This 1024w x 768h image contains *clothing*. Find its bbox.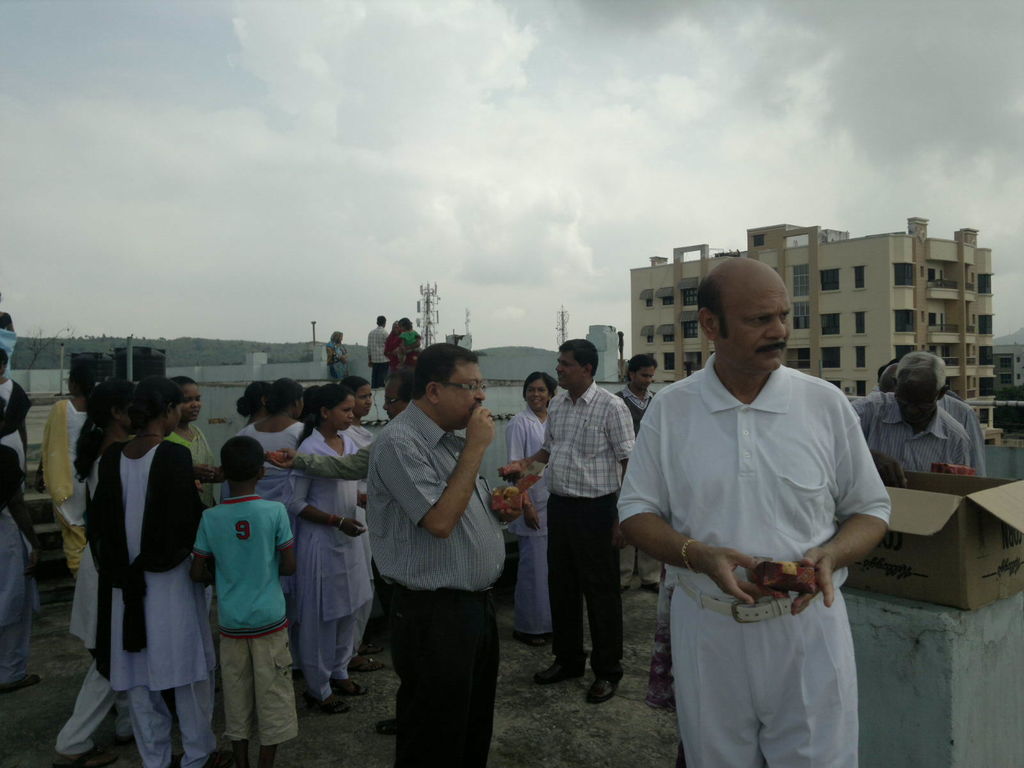
[left=125, top=669, right=215, bottom=767].
